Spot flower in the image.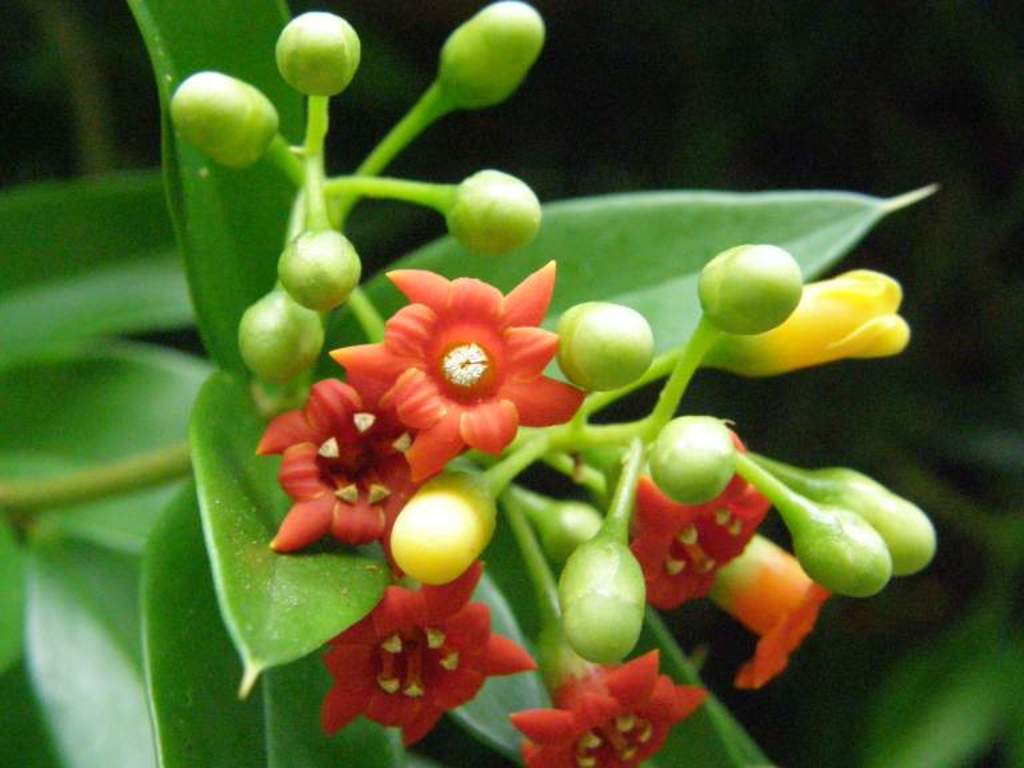
flower found at crop(244, 381, 465, 564).
